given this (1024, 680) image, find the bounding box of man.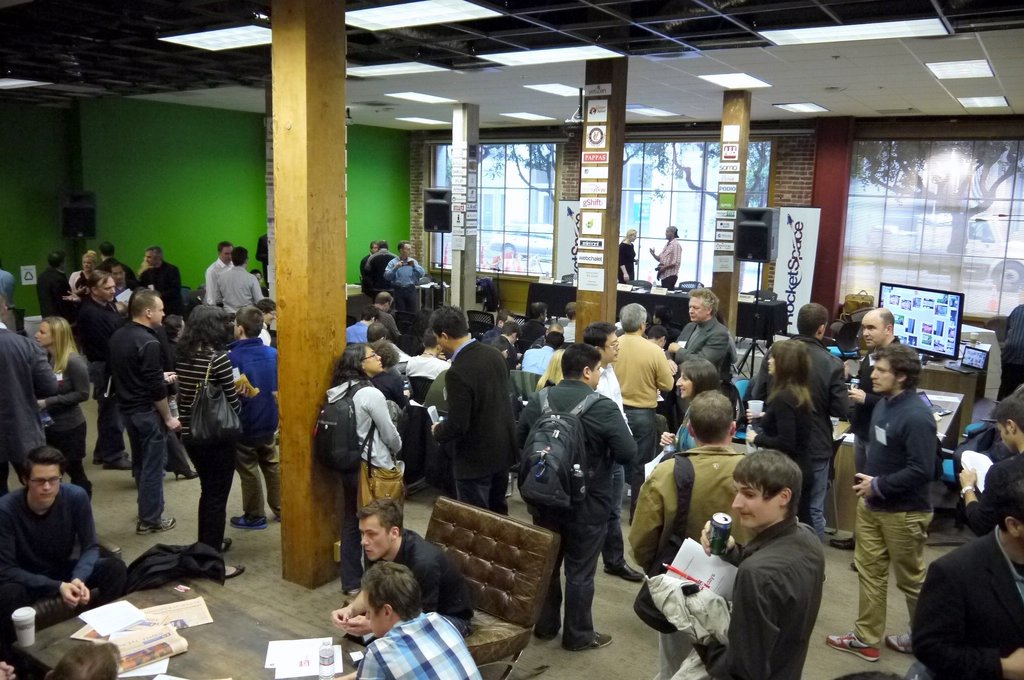
detection(609, 303, 676, 522).
